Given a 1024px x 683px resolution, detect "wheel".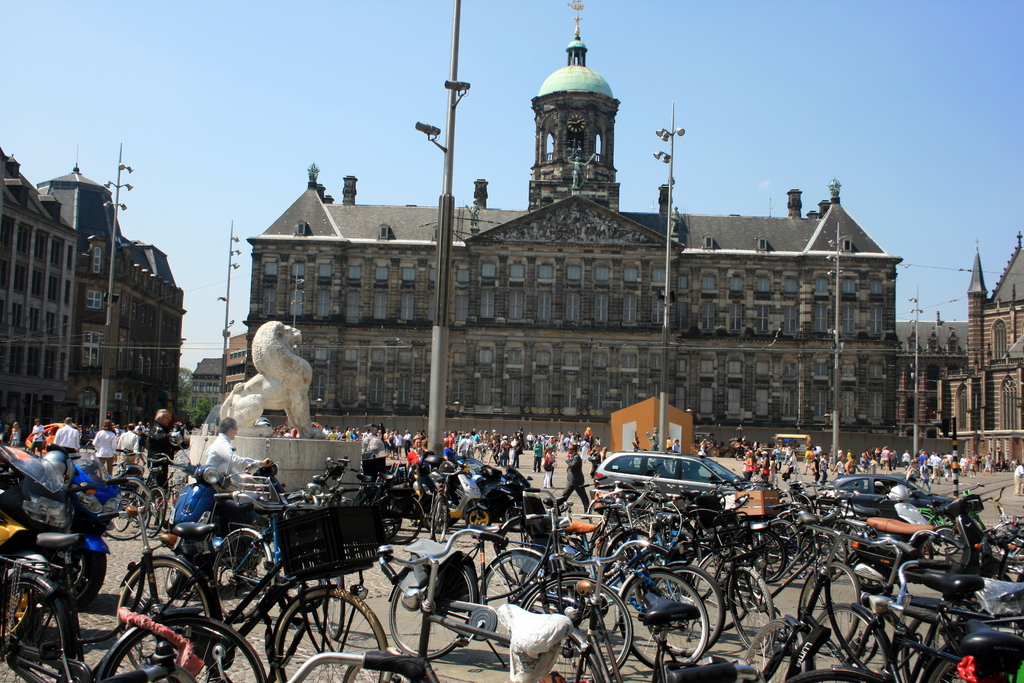
(left=479, top=553, right=541, bottom=637).
